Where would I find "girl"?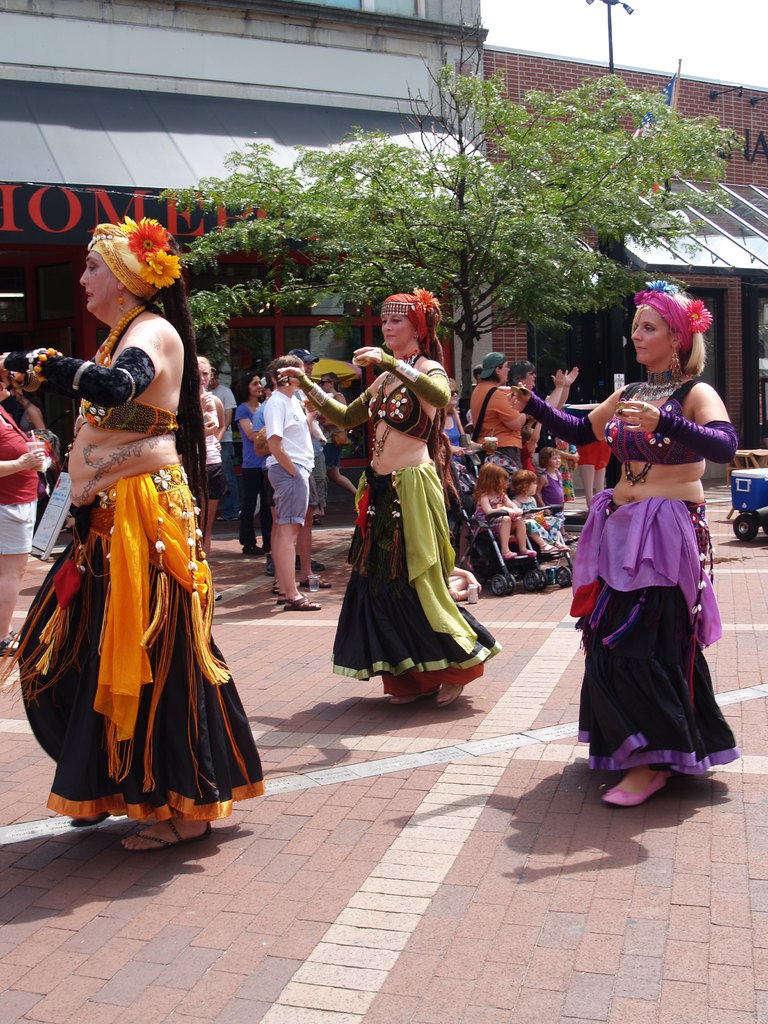
At x1=200 y1=355 x2=227 y2=557.
